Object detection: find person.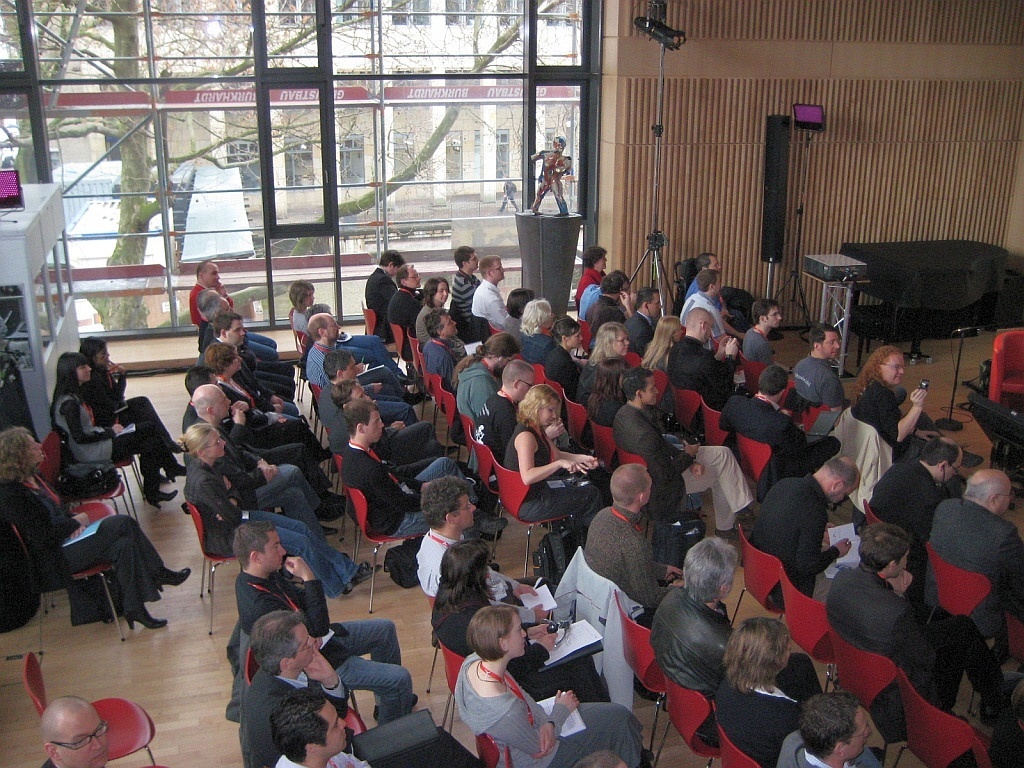
(x1=500, y1=383, x2=612, y2=544).
